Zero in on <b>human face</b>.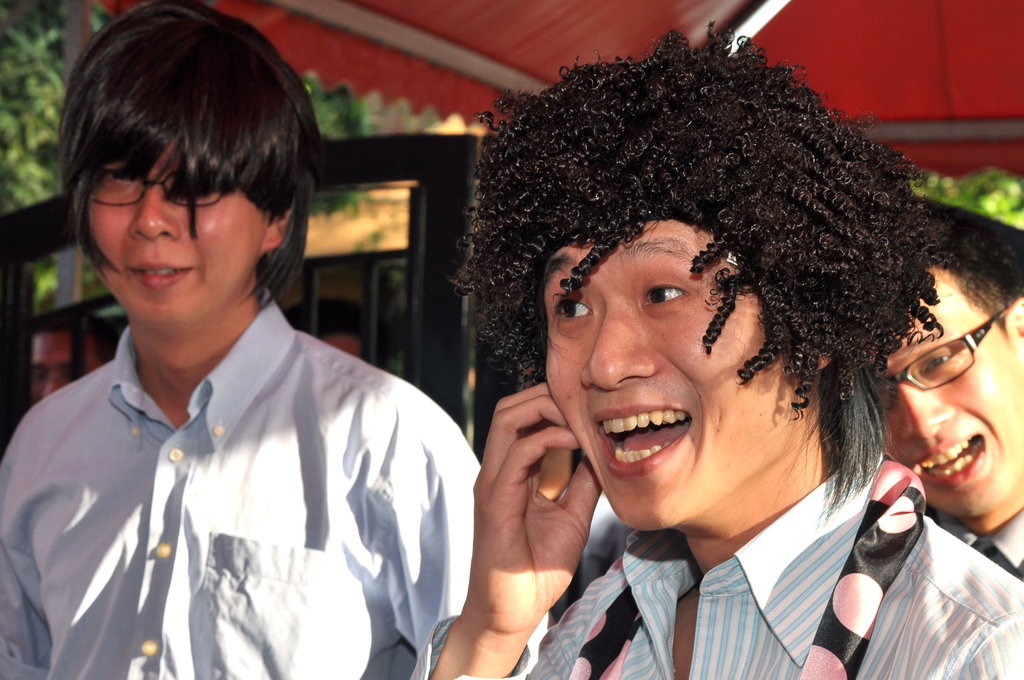
Zeroed in: (881,273,1023,514).
